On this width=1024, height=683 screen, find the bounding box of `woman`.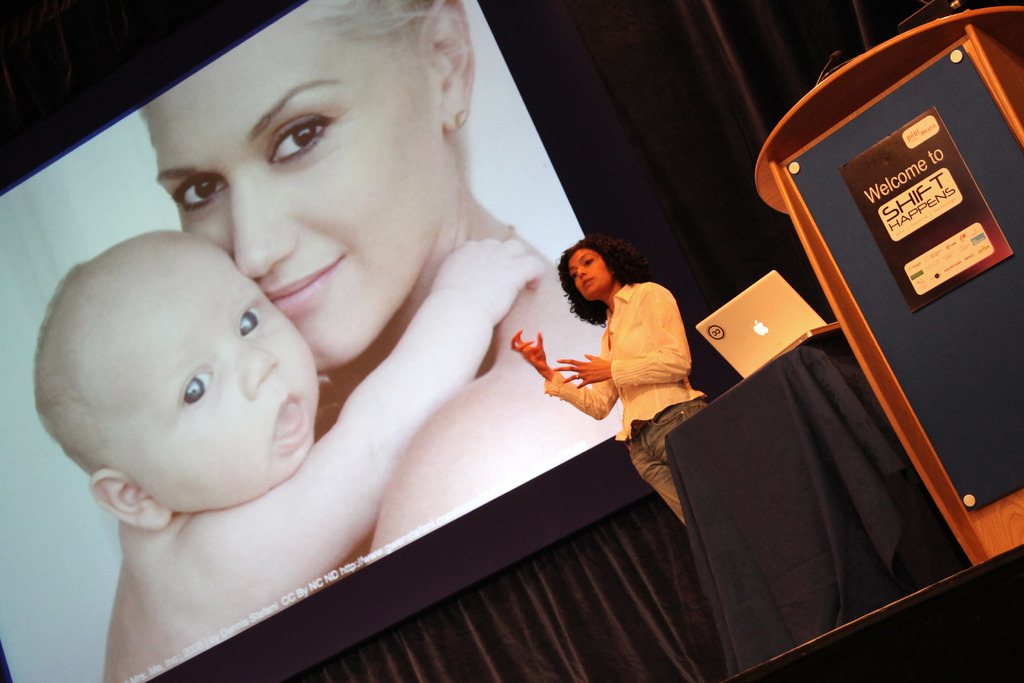
Bounding box: rect(136, 0, 634, 562).
